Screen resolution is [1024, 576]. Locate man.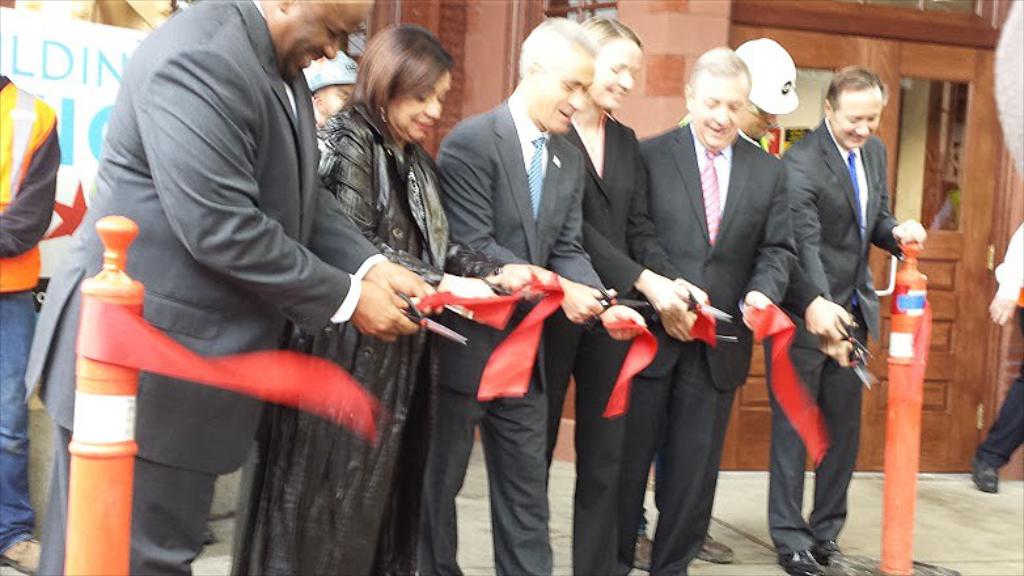
(759, 52, 901, 535).
